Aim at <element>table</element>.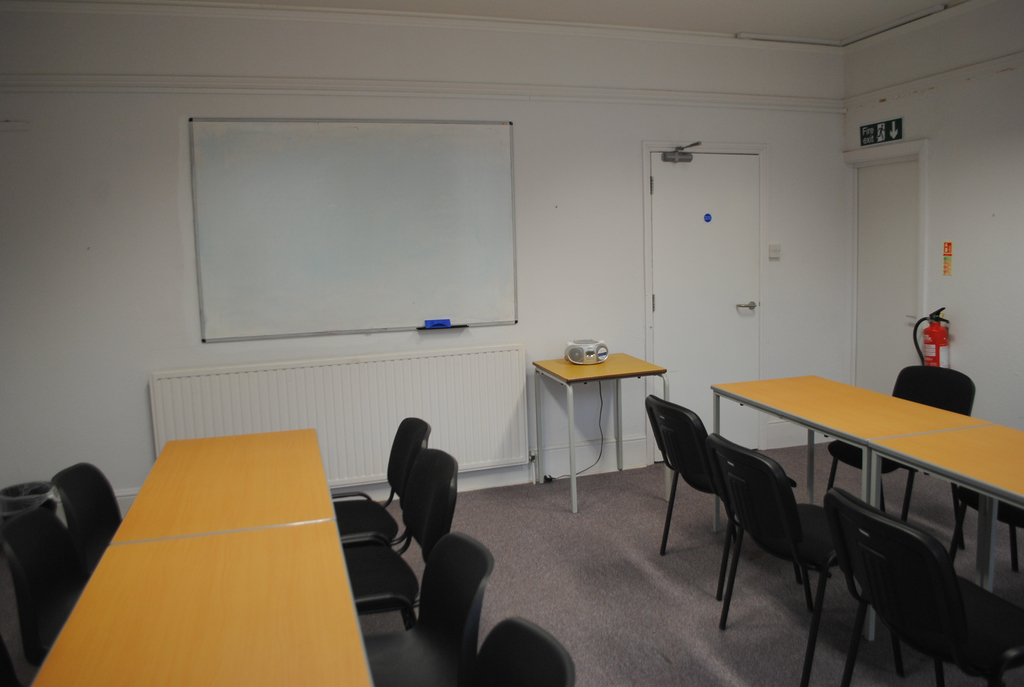
Aimed at crop(34, 521, 371, 686).
